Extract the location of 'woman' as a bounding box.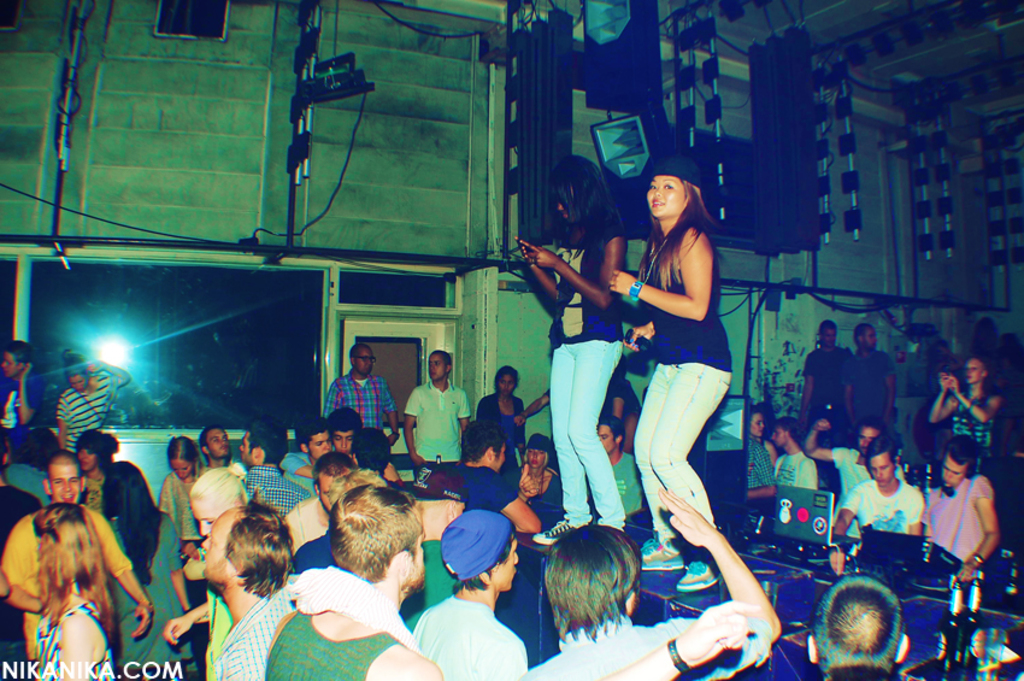
(x1=505, y1=432, x2=564, y2=534).
